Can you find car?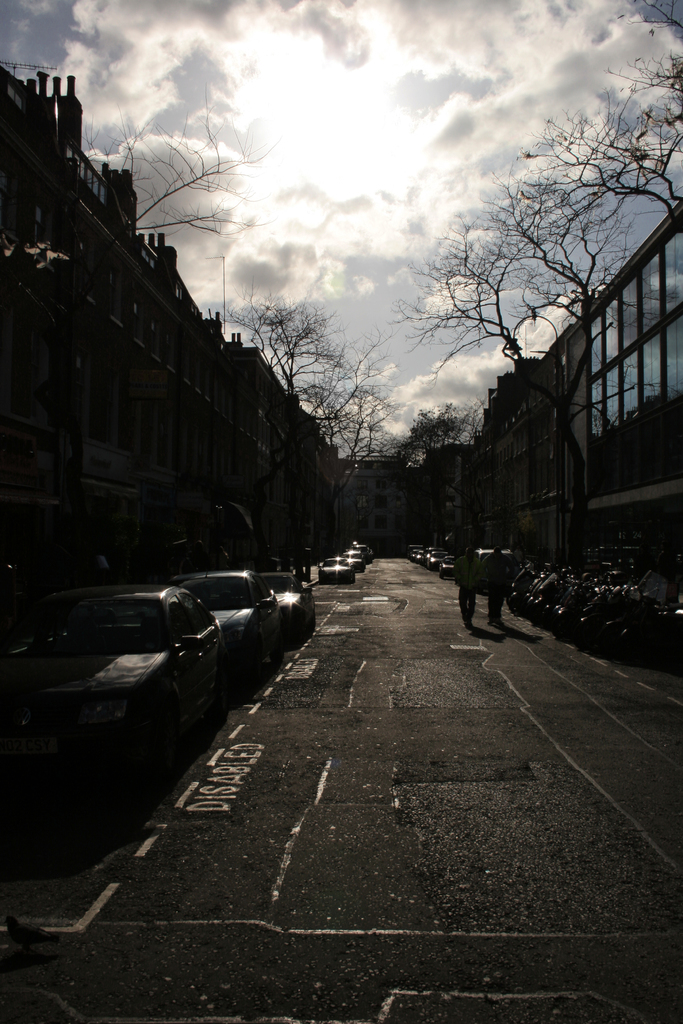
Yes, bounding box: 411 550 416 562.
